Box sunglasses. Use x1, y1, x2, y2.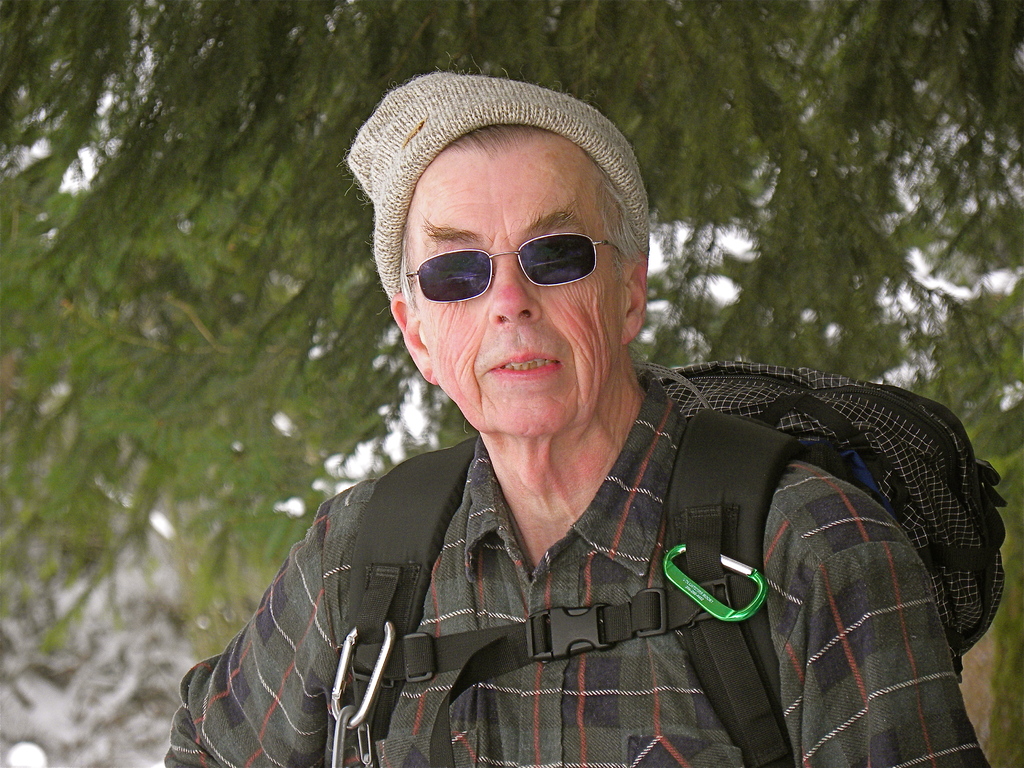
403, 233, 622, 304.
